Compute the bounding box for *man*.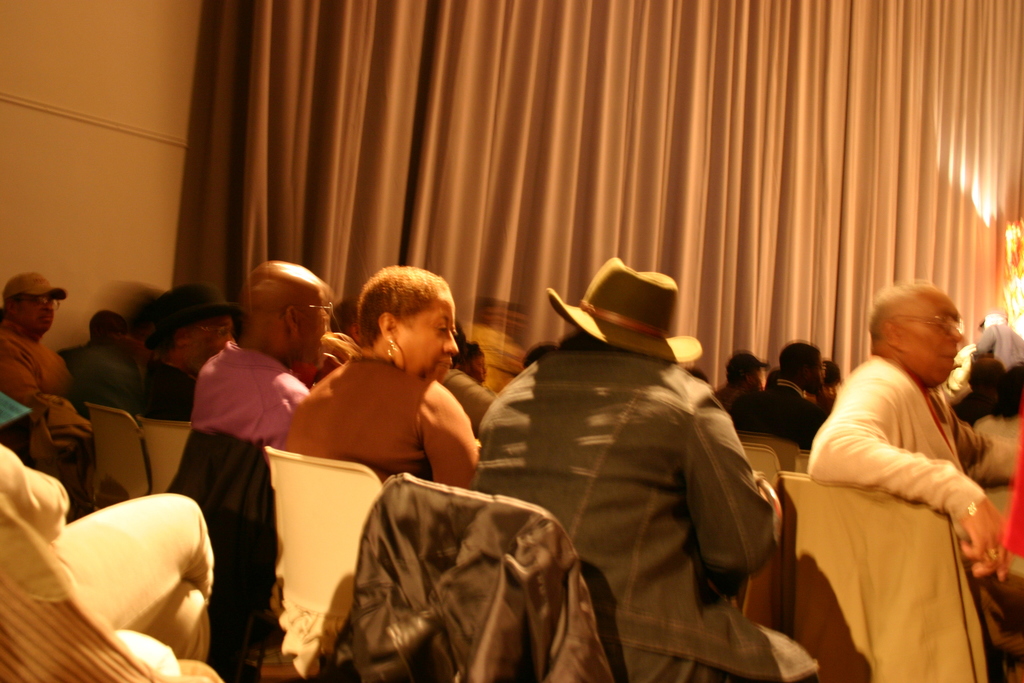
{"left": 730, "top": 339, "right": 830, "bottom": 449}.
